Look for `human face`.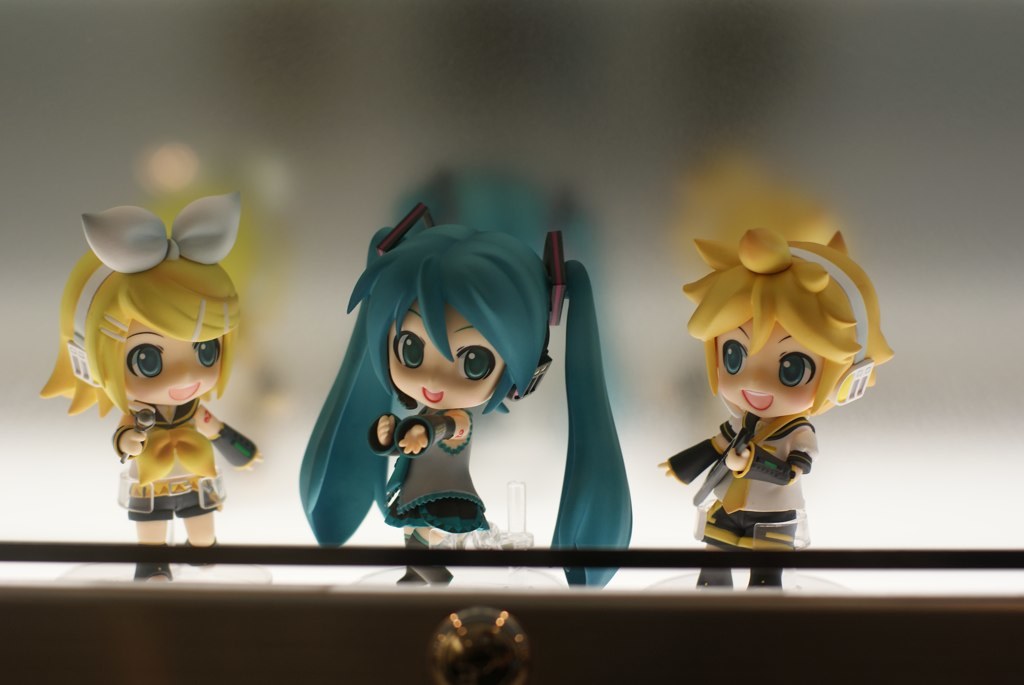
Found: <box>121,321,222,406</box>.
